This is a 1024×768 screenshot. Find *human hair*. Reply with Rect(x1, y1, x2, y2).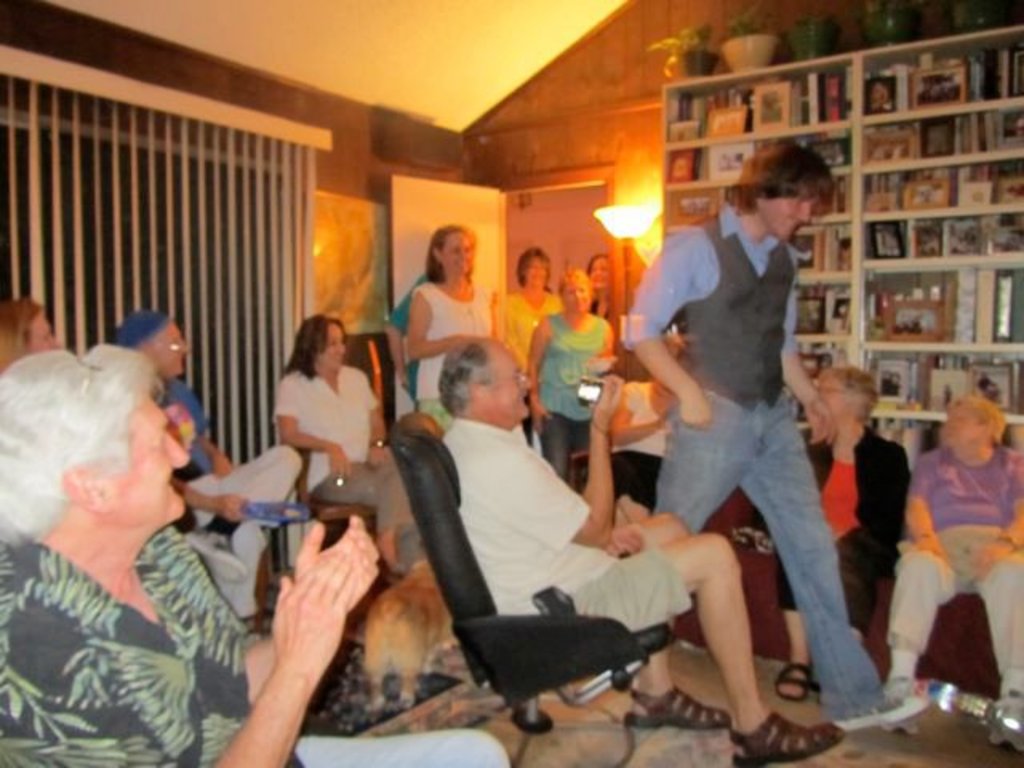
Rect(0, 344, 170, 536).
